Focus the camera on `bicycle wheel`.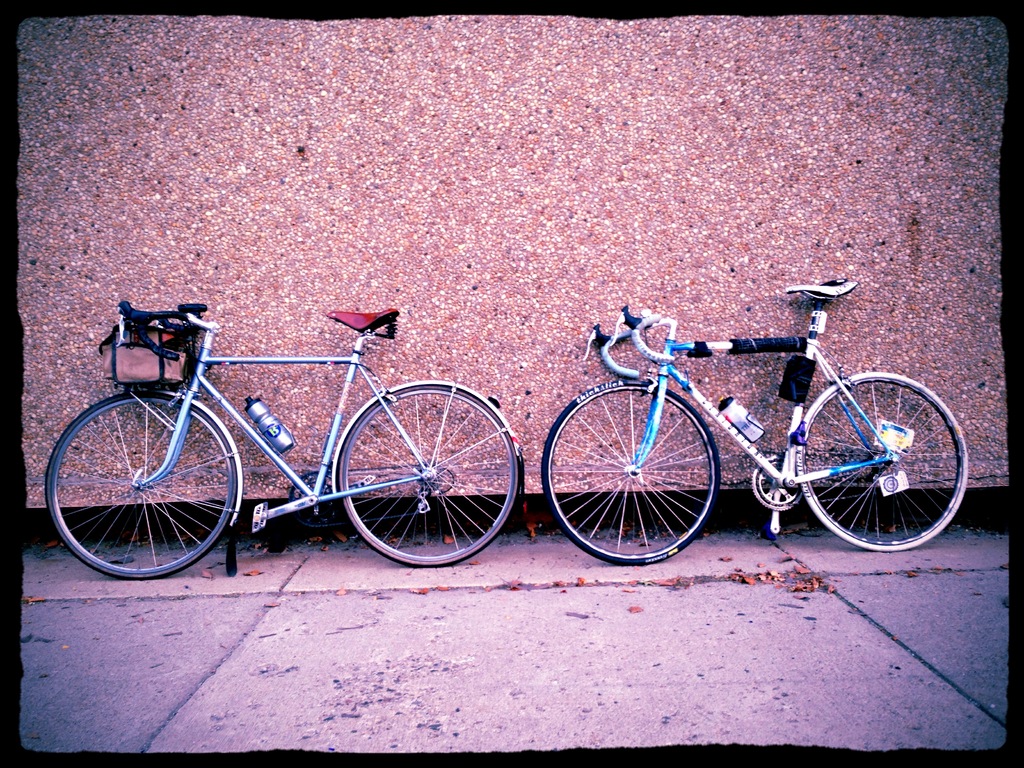
Focus region: box(544, 380, 723, 569).
